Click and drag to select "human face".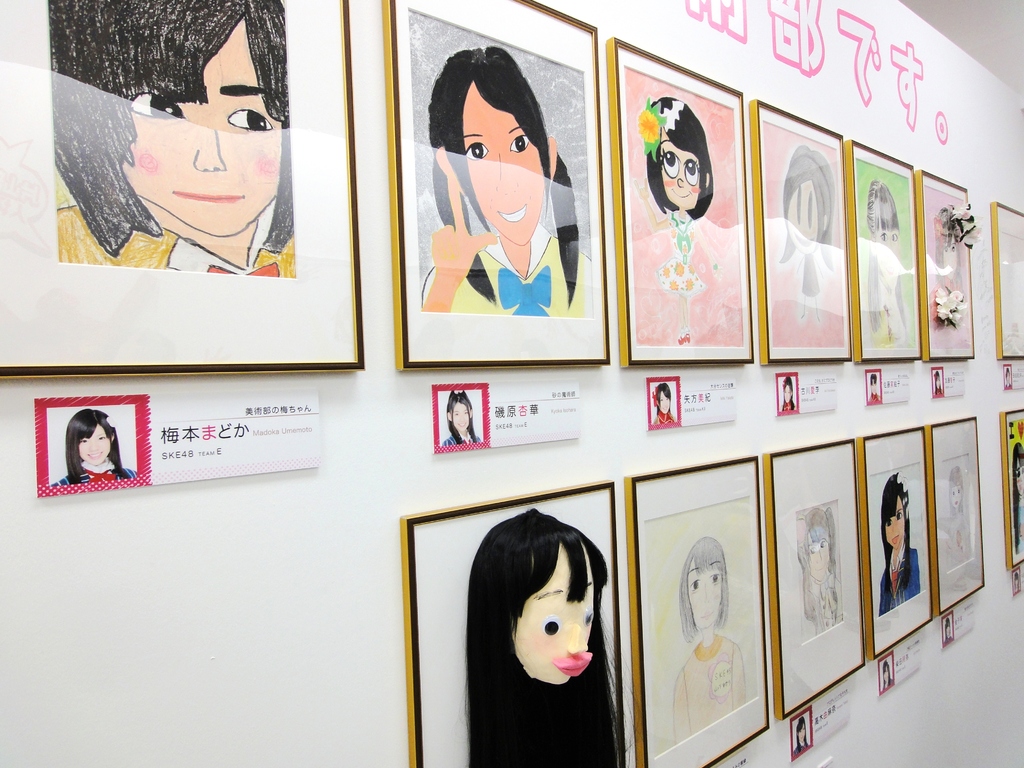
Selection: box=[655, 130, 704, 208].
